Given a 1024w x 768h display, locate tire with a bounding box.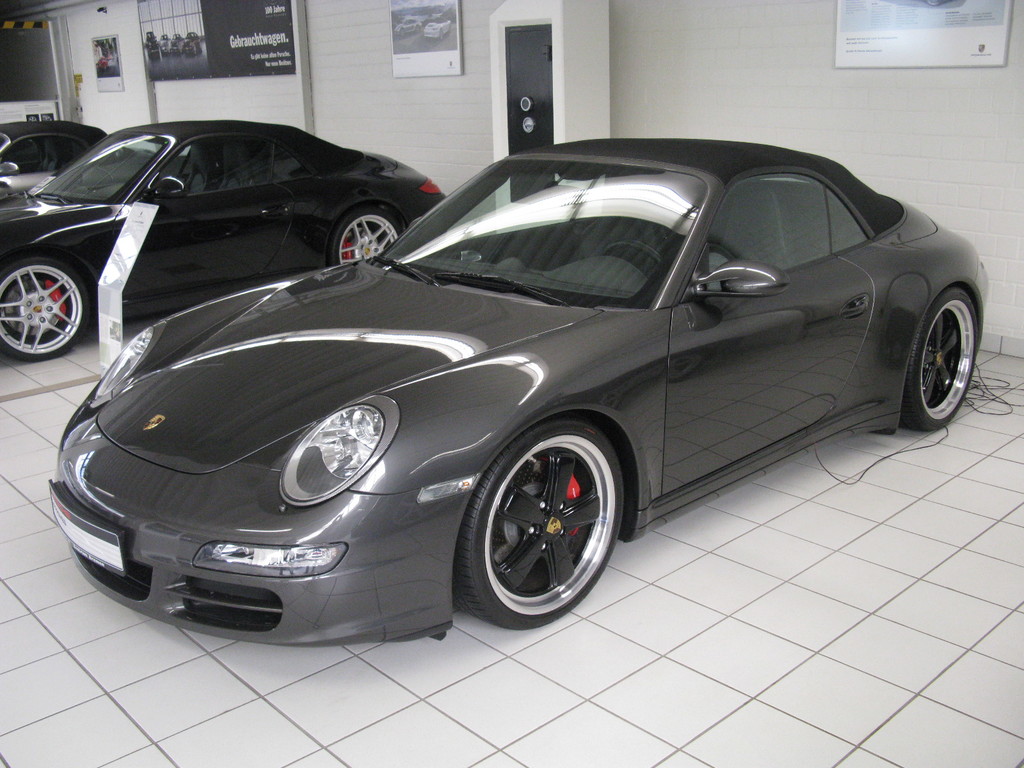
Located: box=[0, 256, 93, 351].
